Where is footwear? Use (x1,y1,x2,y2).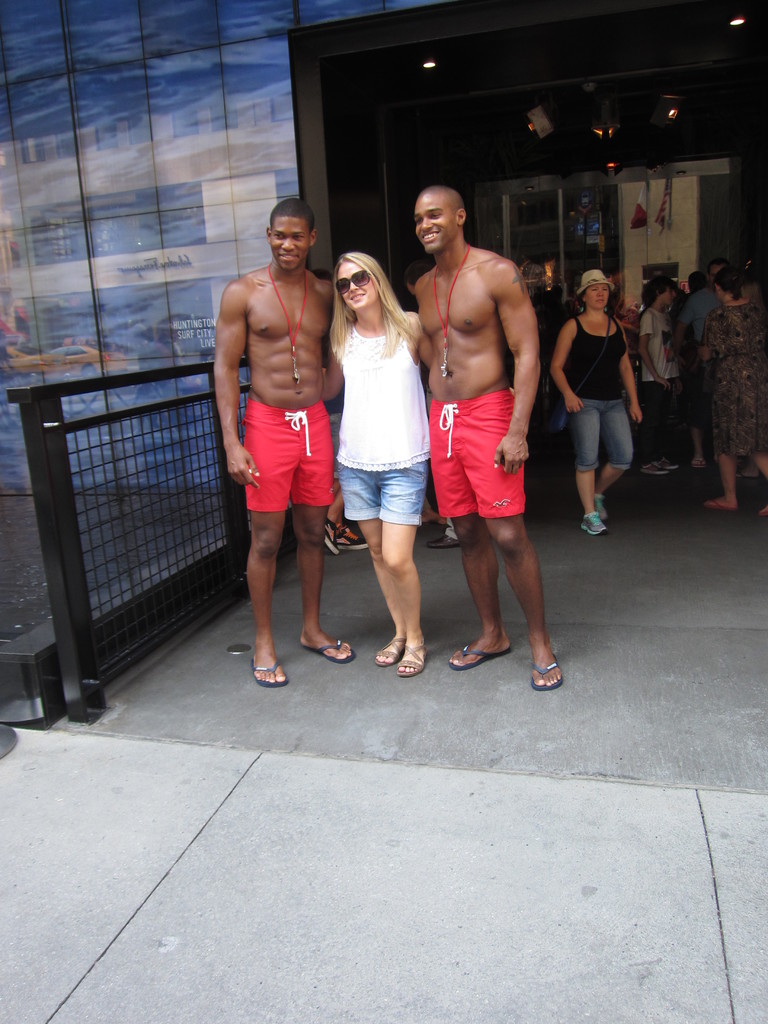
(254,655,285,683).
